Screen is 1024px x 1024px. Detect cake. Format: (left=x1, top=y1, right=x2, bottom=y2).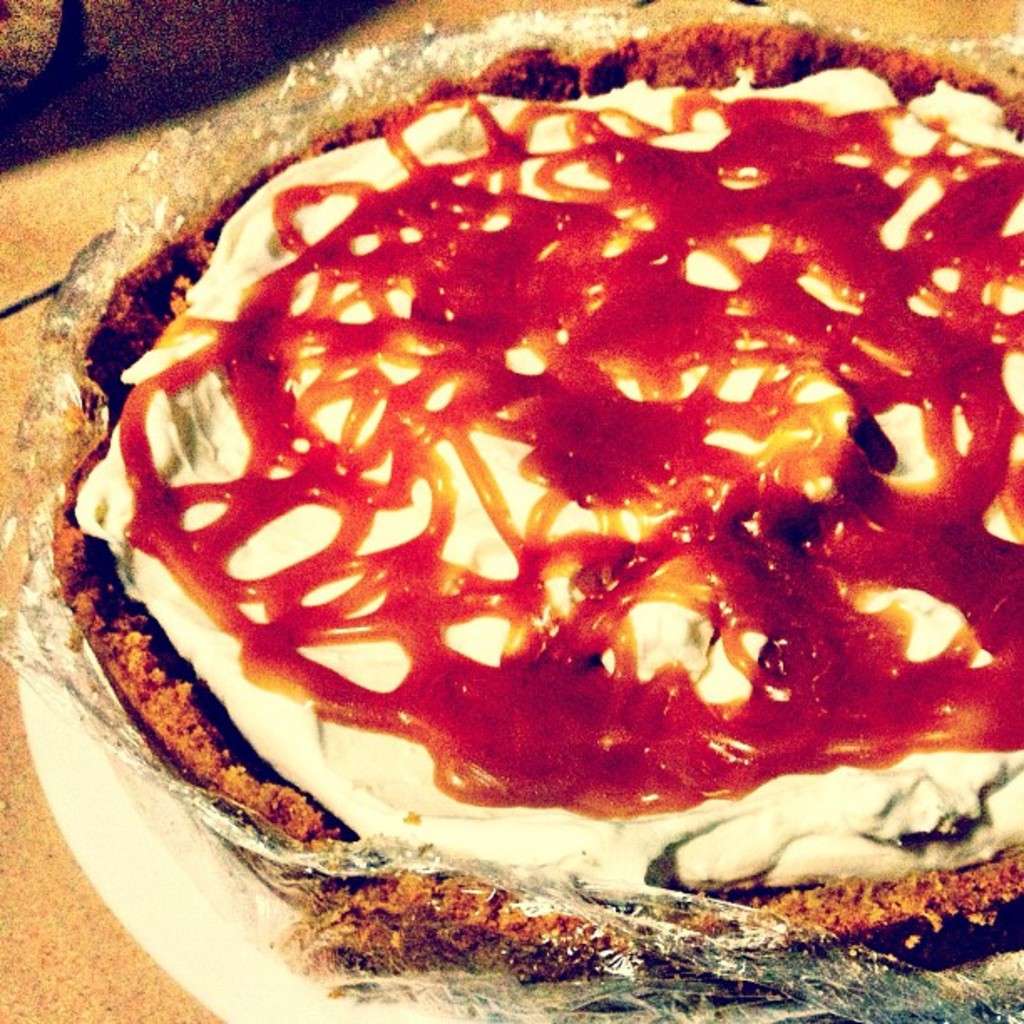
(left=79, top=25, right=1022, bottom=934).
